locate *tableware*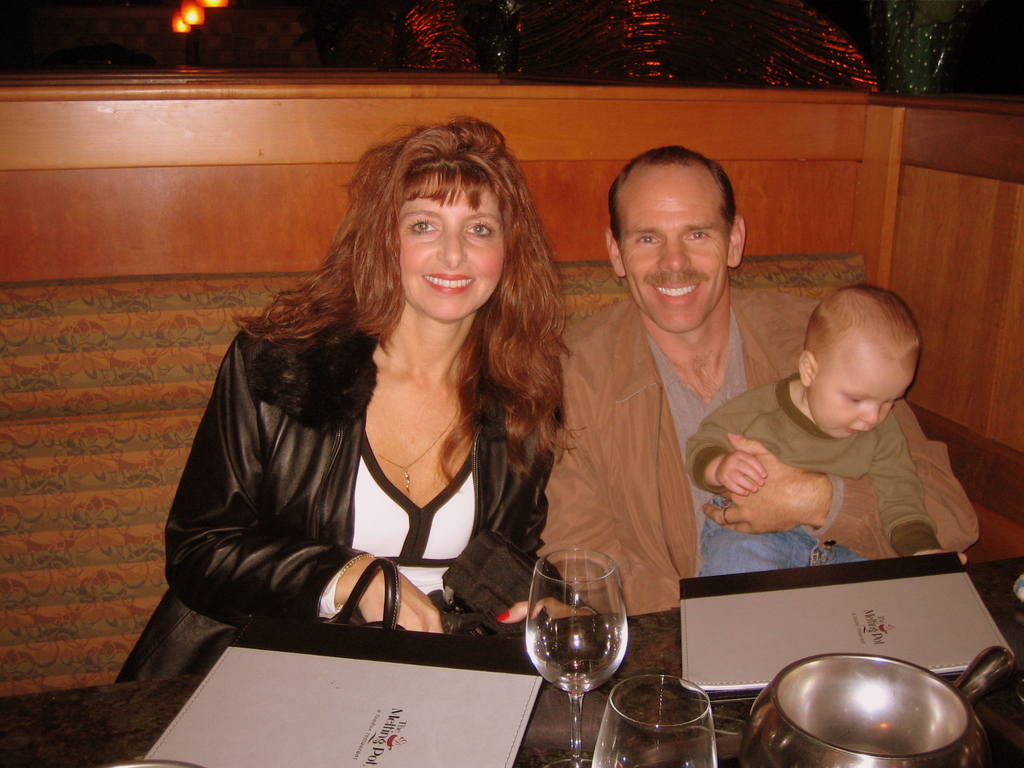
left=521, top=546, right=632, bottom=767
